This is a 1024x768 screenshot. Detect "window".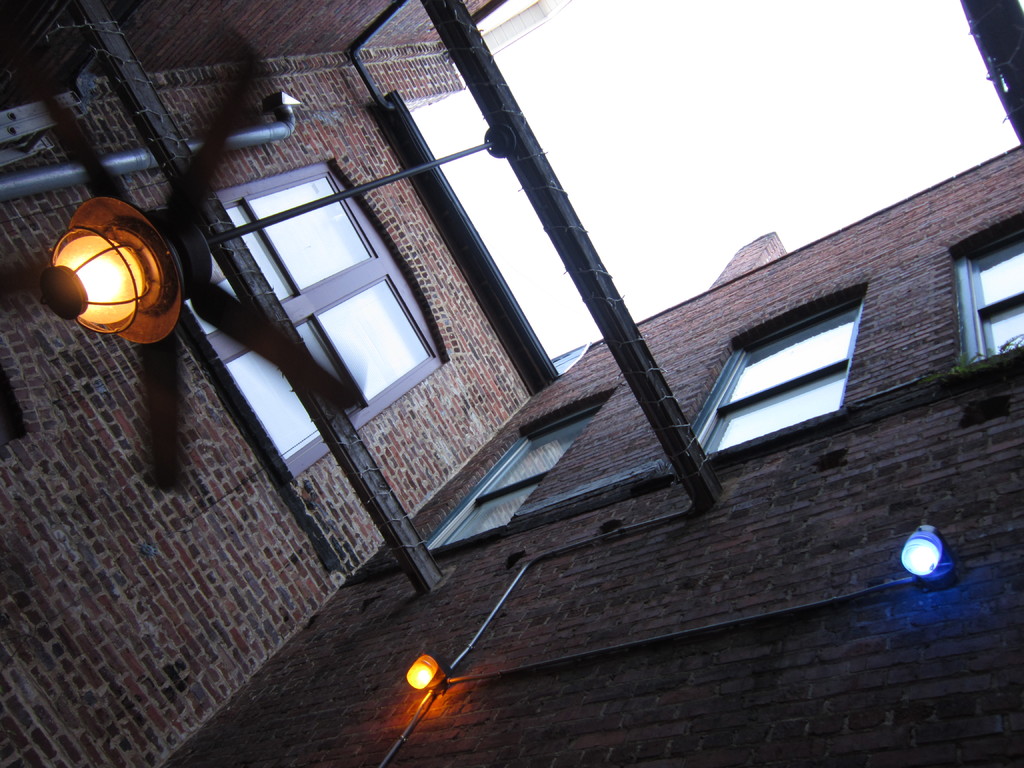
(422,399,605,548).
